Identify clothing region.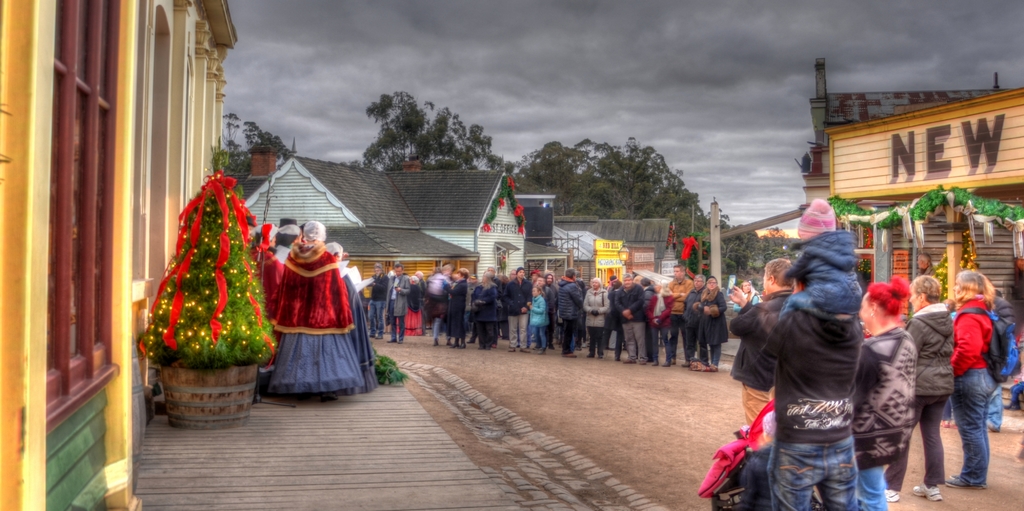
Region: bbox=(731, 284, 794, 434).
